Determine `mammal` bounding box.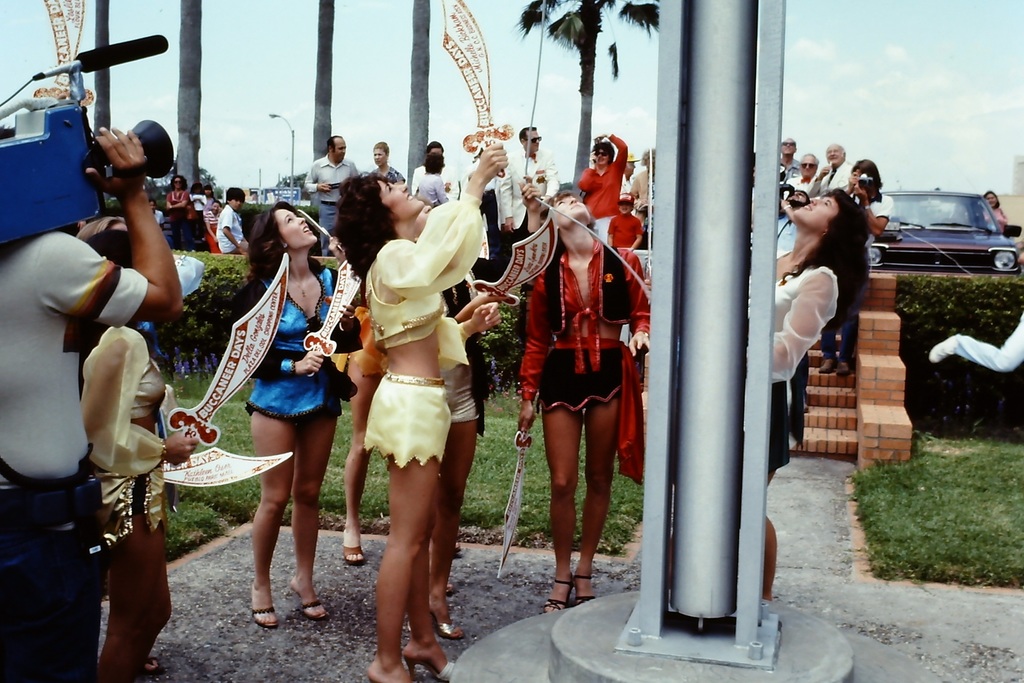
Determined: (768, 185, 806, 414).
